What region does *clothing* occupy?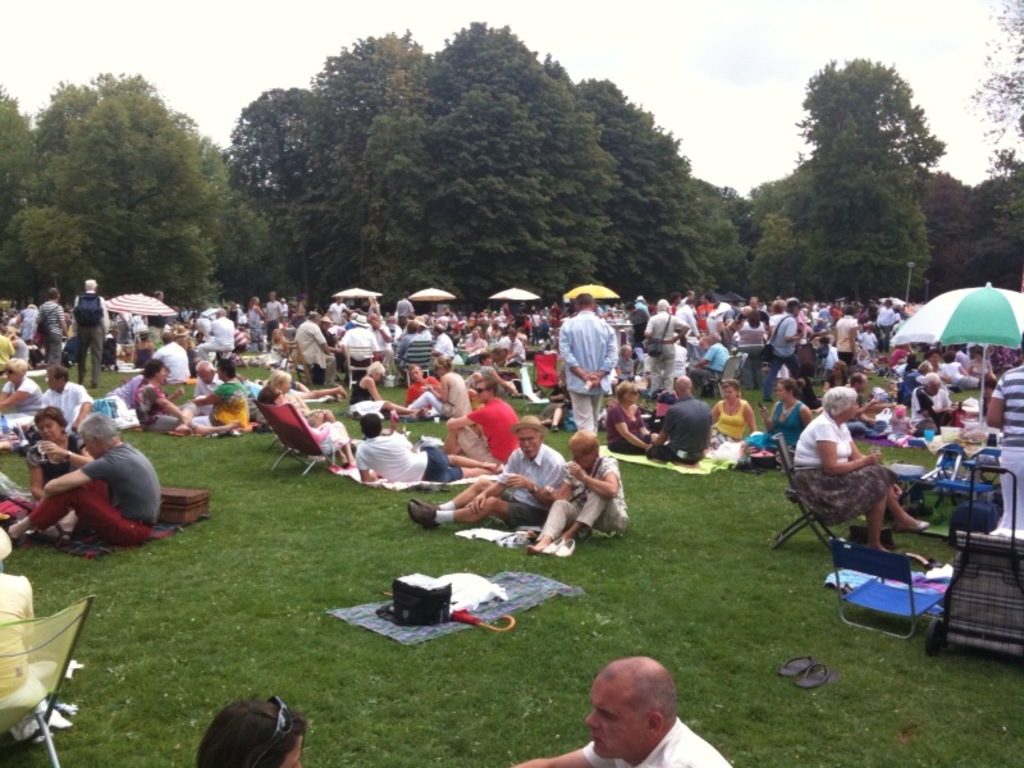
pyautogui.locateOnScreen(762, 317, 803, 392).
